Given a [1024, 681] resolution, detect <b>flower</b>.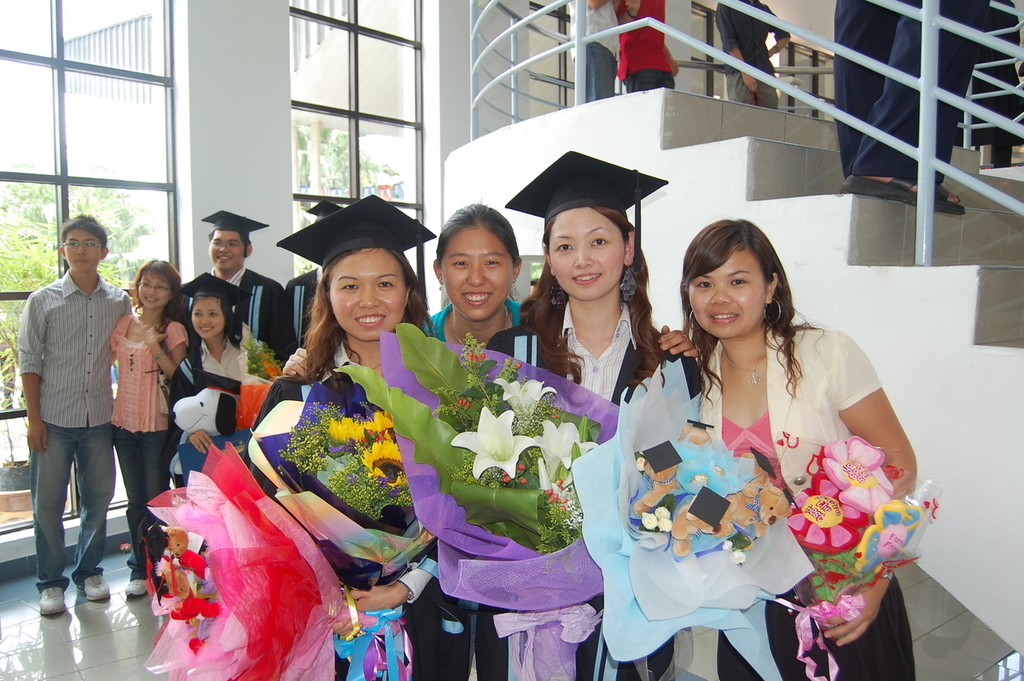
bbox=(361, 436, 410, 487).
